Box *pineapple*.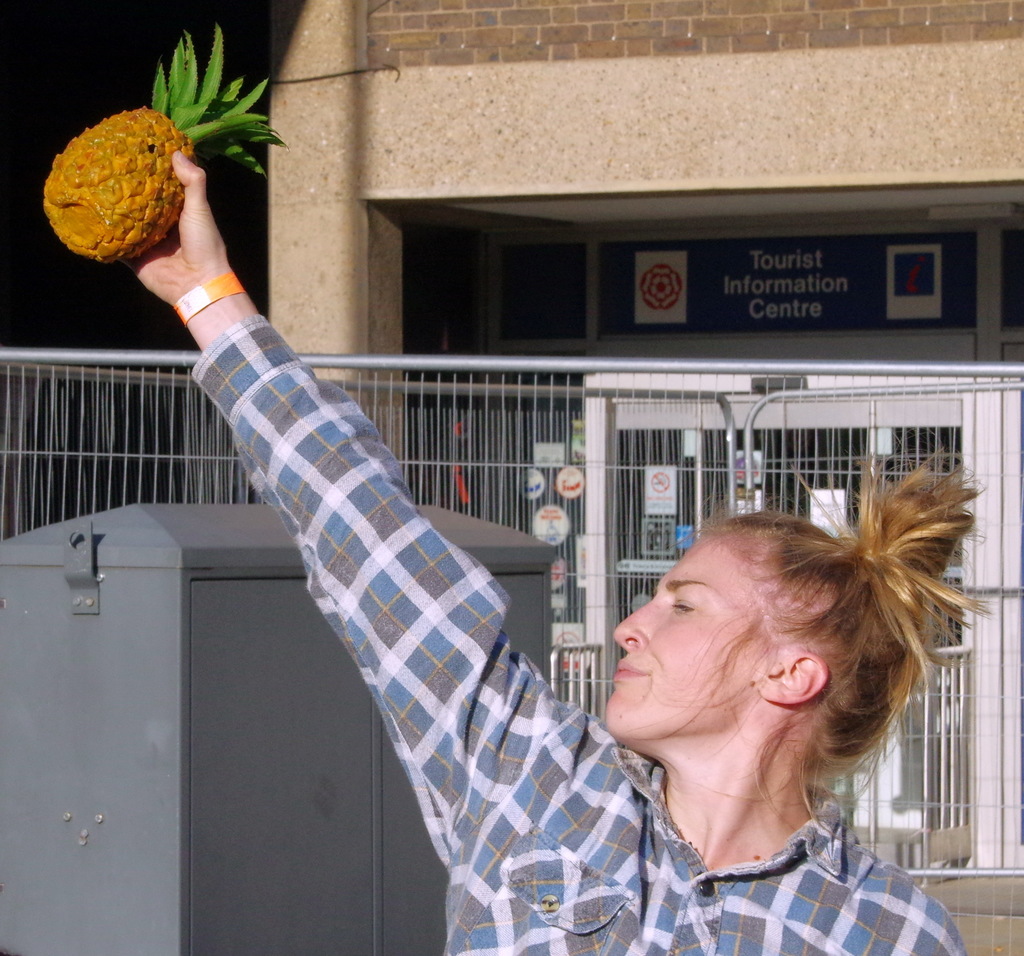
crop(37, 18, 296, 266).
